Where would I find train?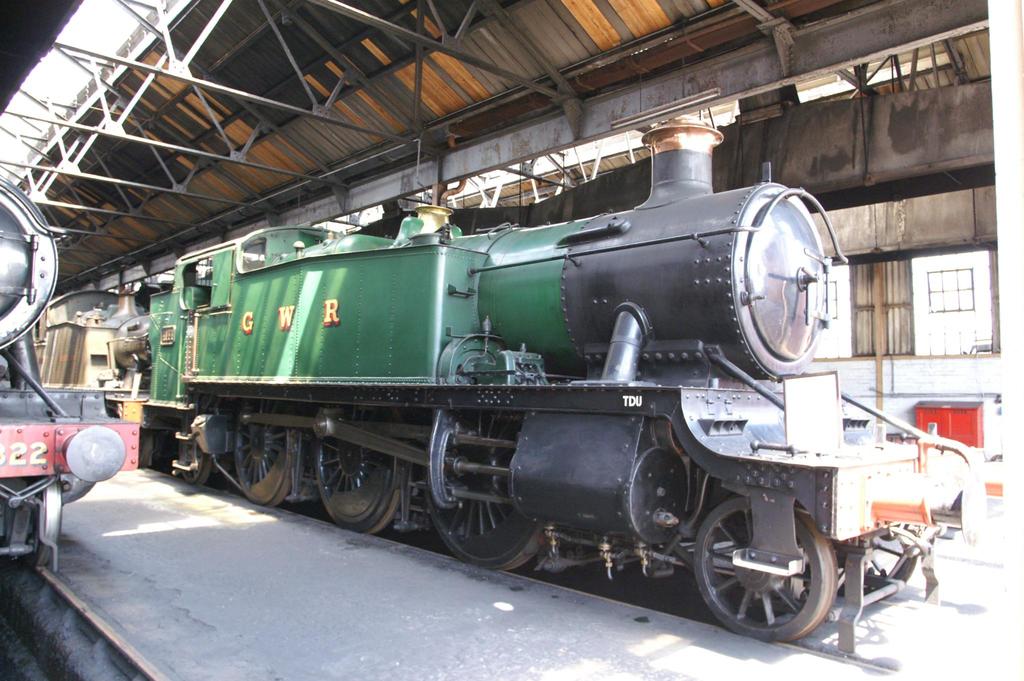
At rect(0, 170, 124, 579).
